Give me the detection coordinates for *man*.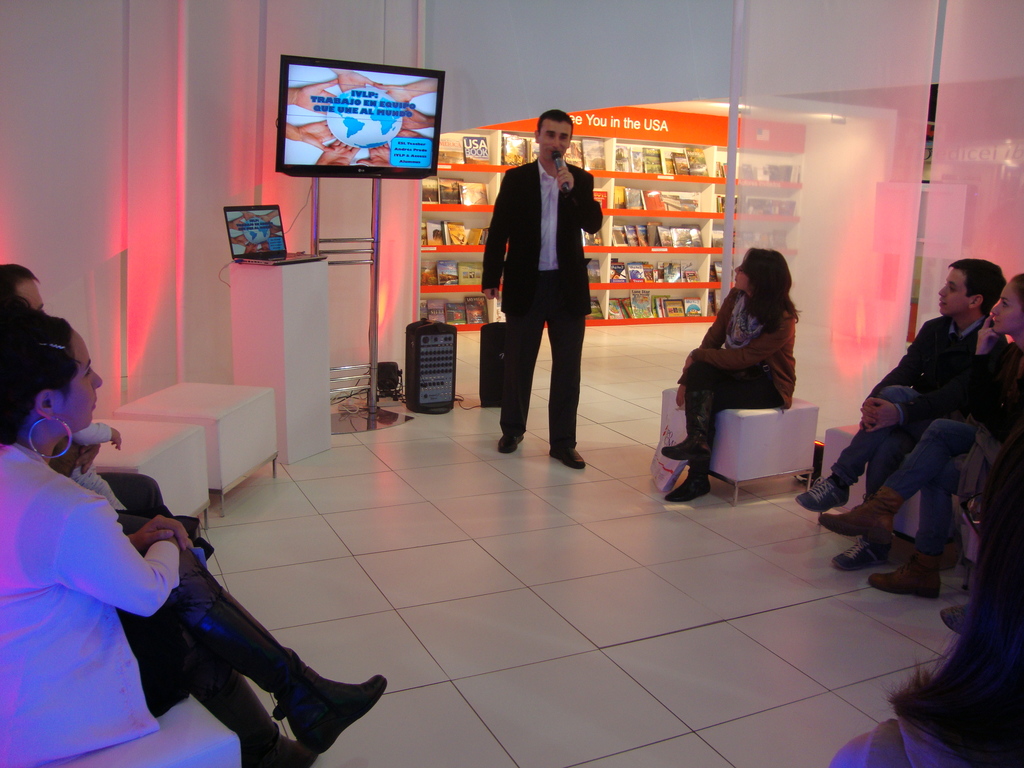
BBox(0, 266, 214, 574).
